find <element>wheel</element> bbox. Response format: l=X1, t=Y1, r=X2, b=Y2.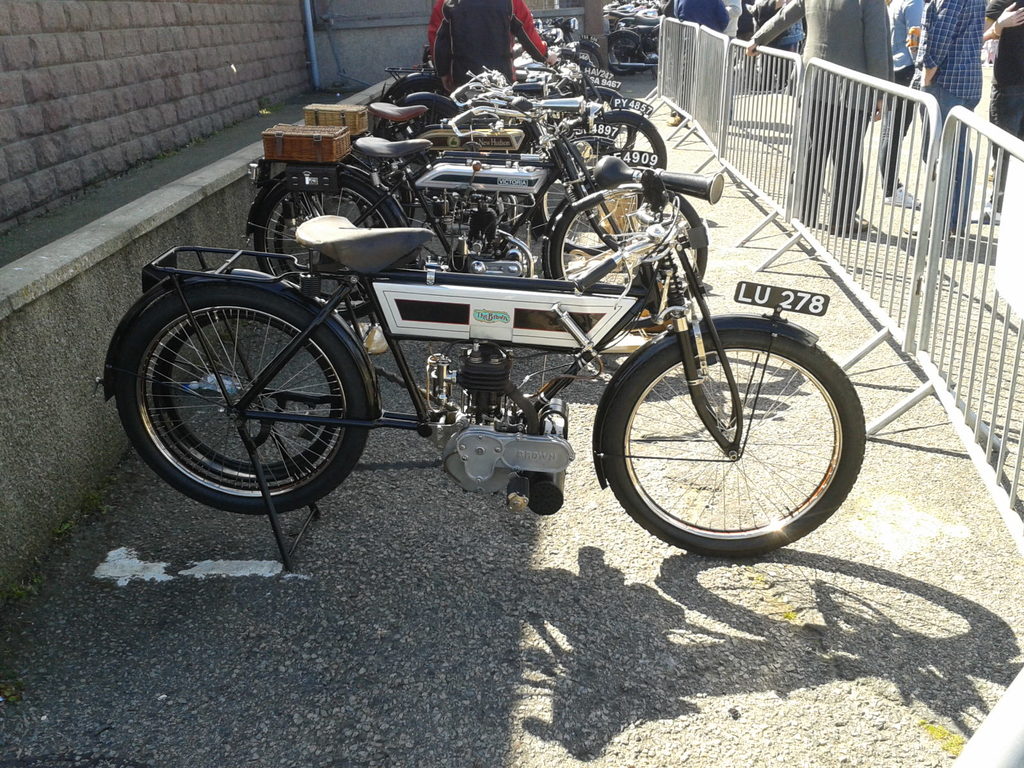
l=611, t=36, r=641, b=70.
